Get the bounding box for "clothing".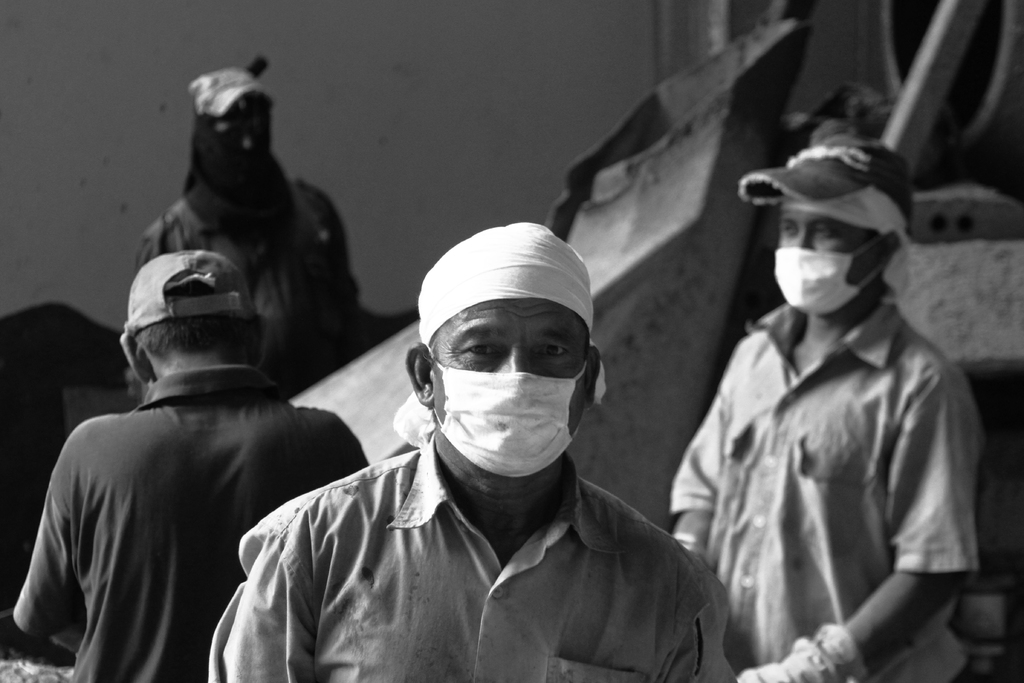
select_region(12, 359, 379, 682).
